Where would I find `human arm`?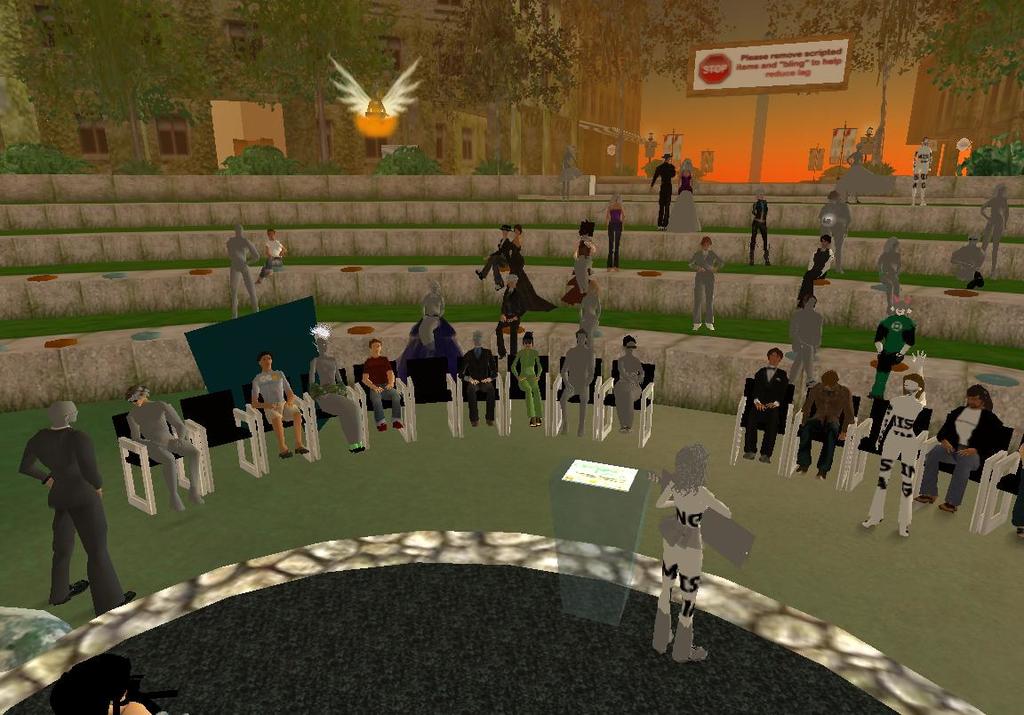
At <box>459,352,483,385</box>.
